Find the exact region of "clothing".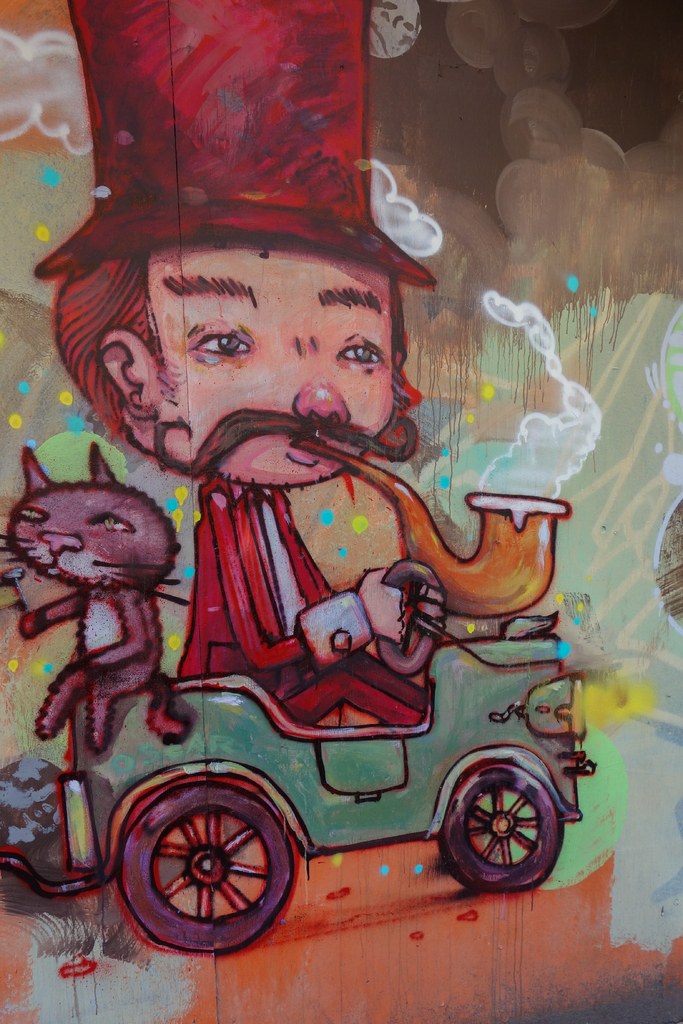
Exact region: {"x1": 170, "y1": 481, "x2": 438, "y2": 727}.
